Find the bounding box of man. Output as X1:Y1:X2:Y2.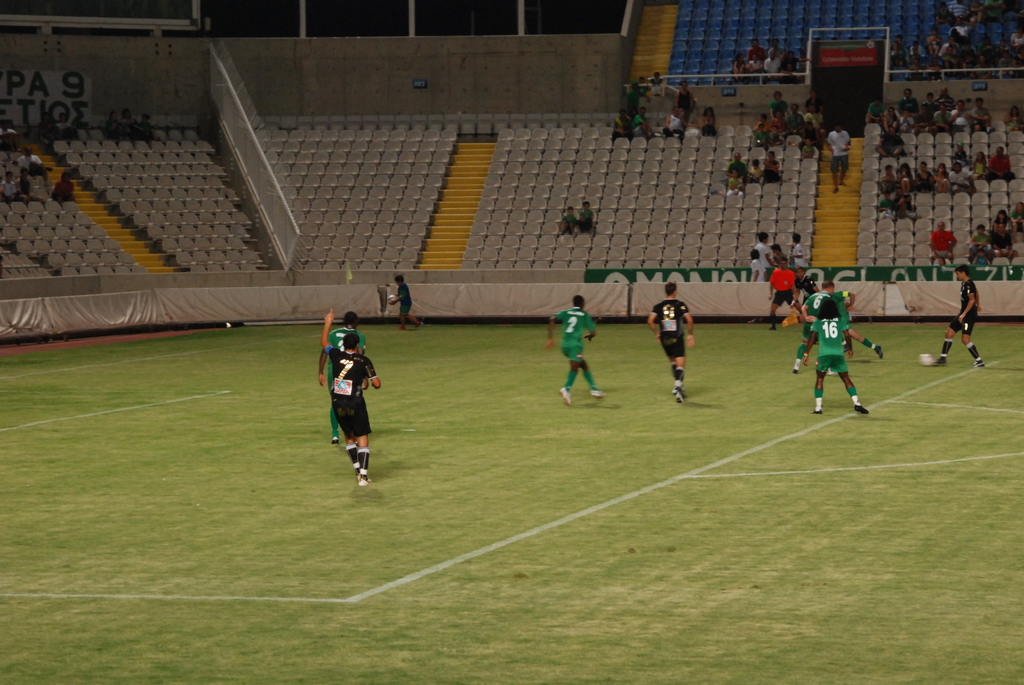
725:152:749:188.
